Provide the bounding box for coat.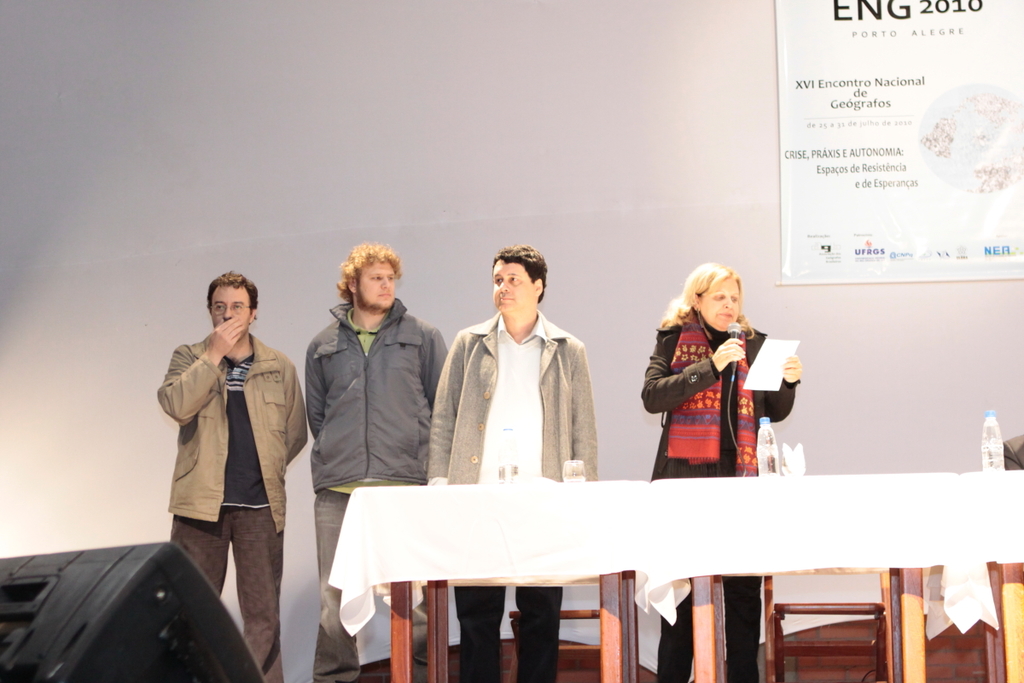
309 294 450 499.
